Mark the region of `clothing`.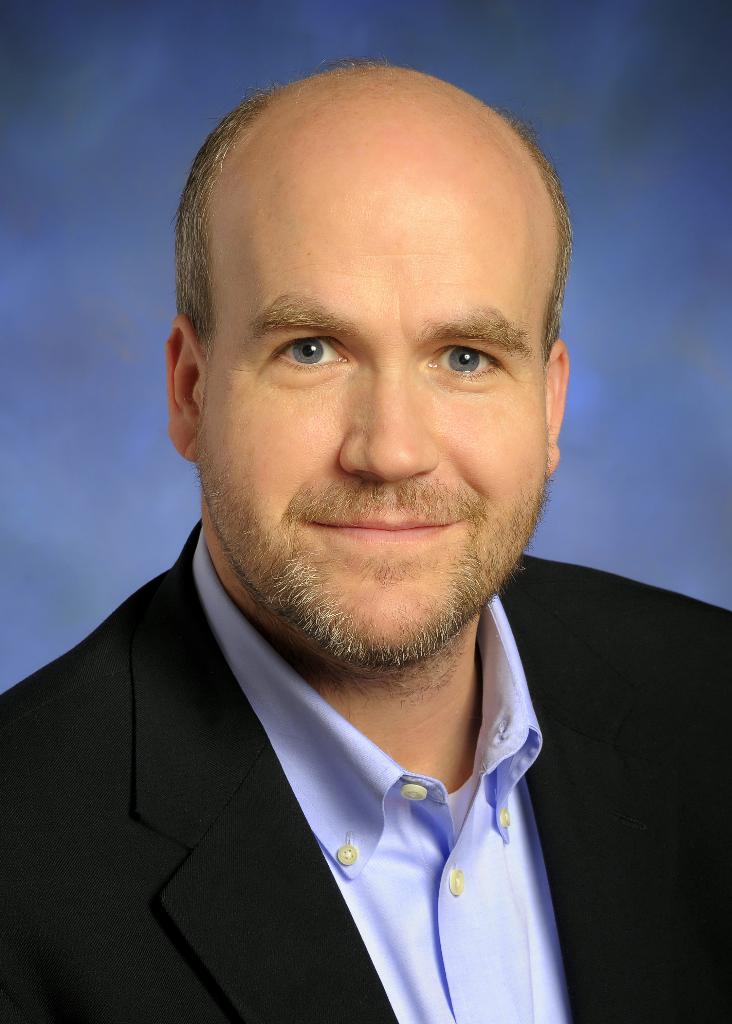
Region: bbox=[0, 515, 731, 1023].
